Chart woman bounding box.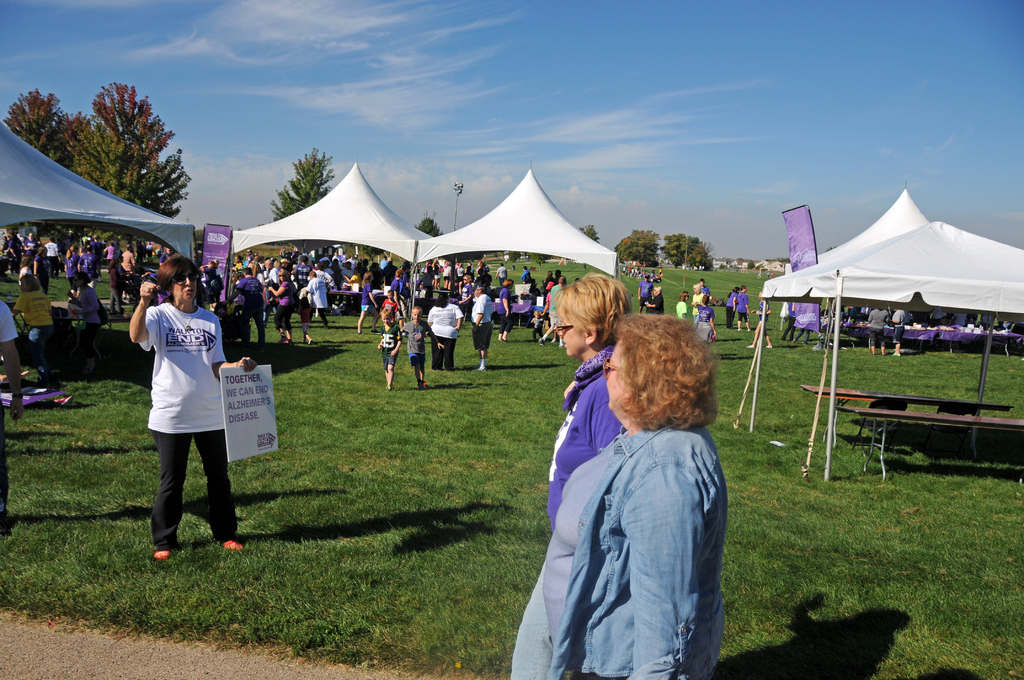
Charted: bbox=[422, 293, 463, 369].
